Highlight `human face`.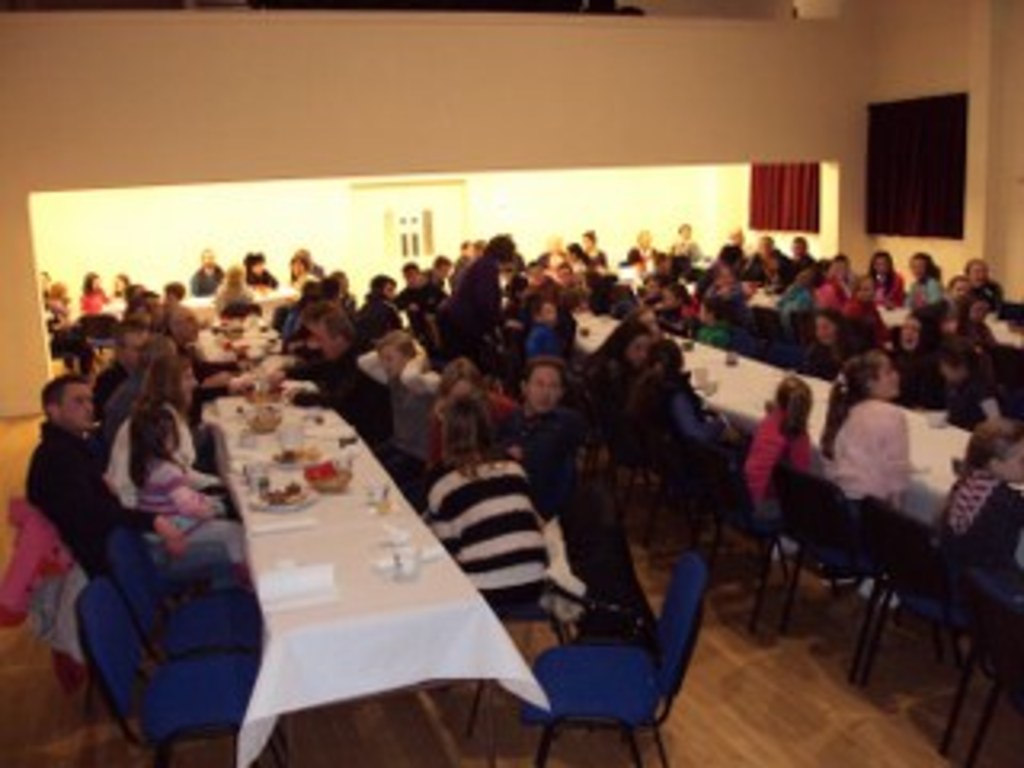
Highlighted region: BBox(938, 355, 963, 381).
